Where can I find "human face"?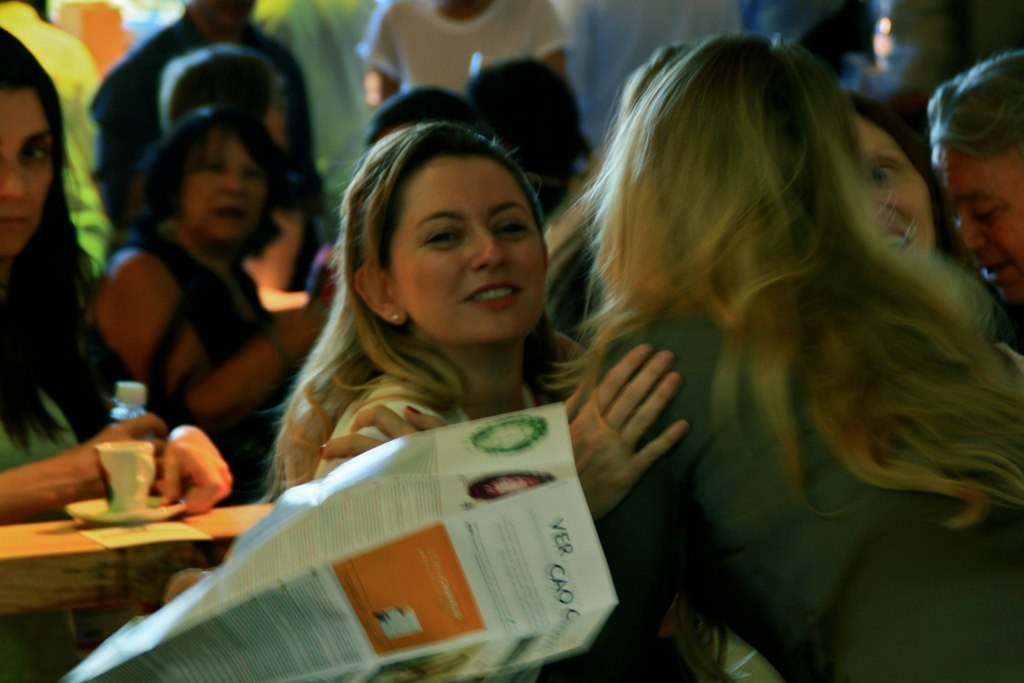
You can find it at l=932, t=133, r=1018, b=302.
